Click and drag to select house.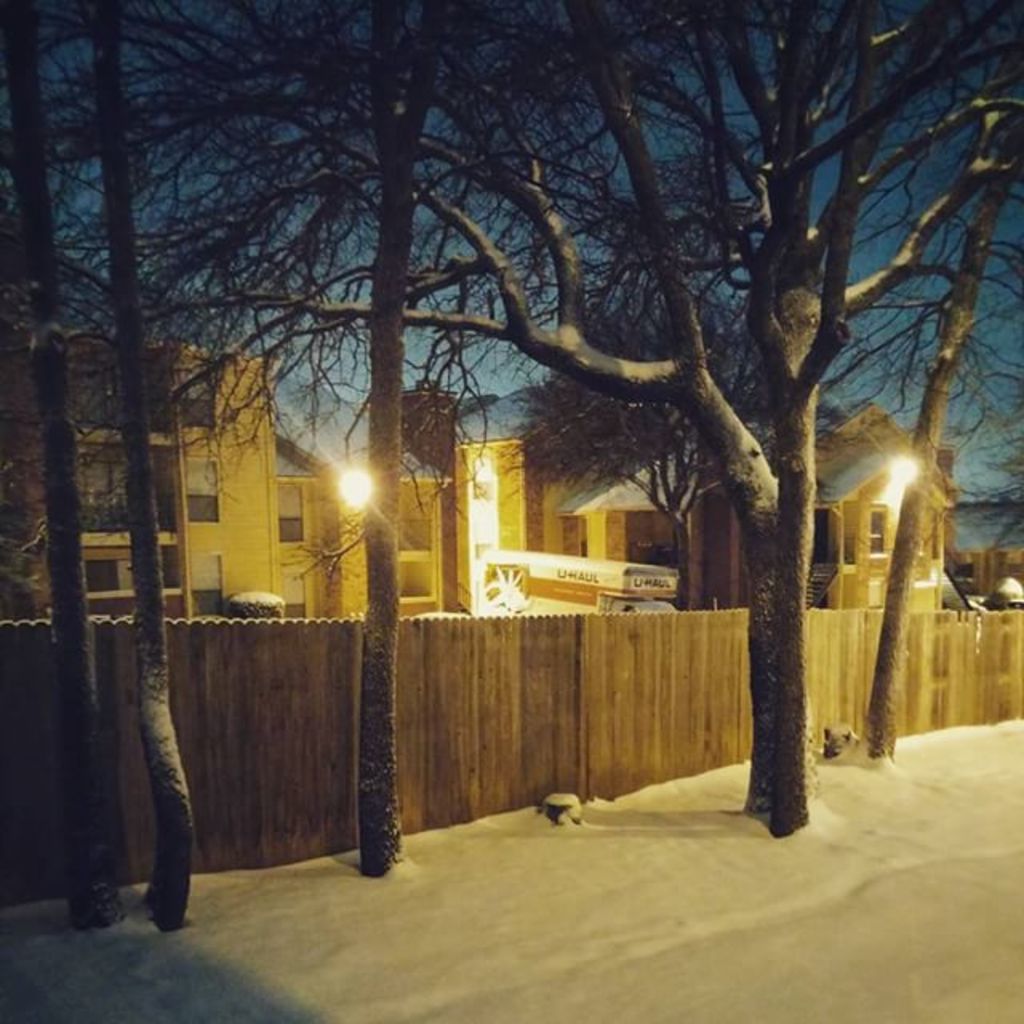
Selection: <bbox>259, 390, 464, 622</bbox>.
